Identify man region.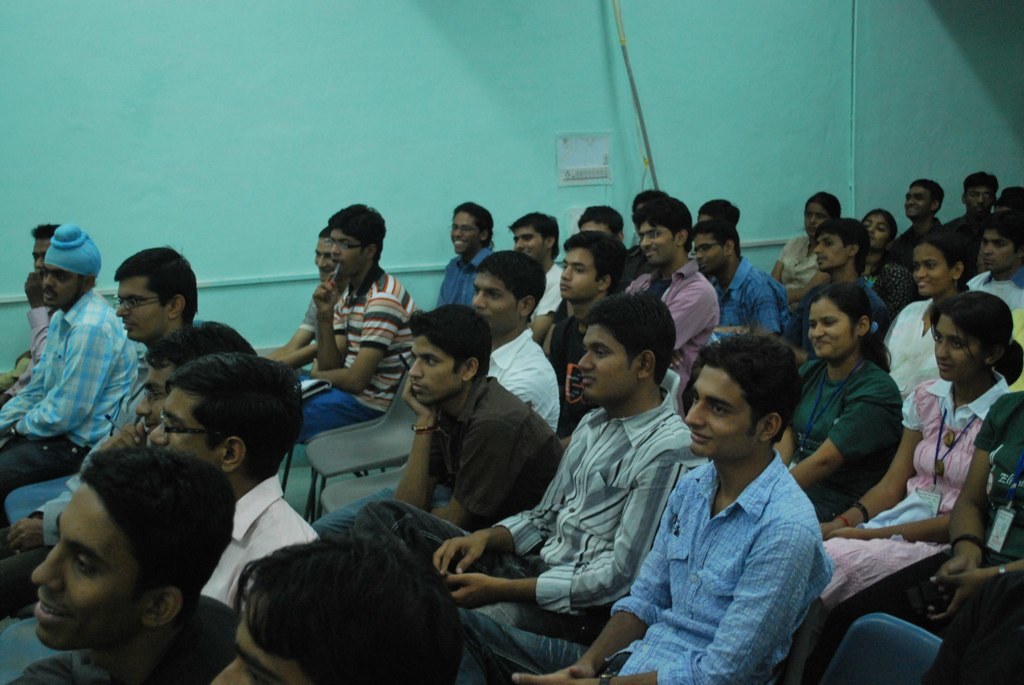
Region: [left=108, top=353, right=308, bottom=600].
